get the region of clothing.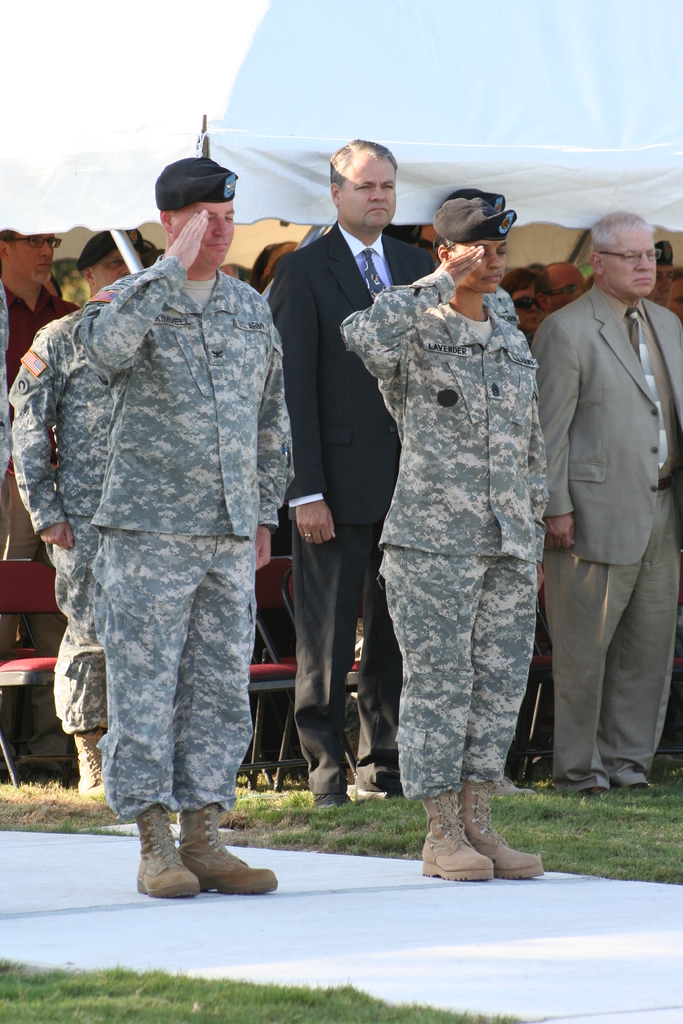
[529, 283, 682, 778].
